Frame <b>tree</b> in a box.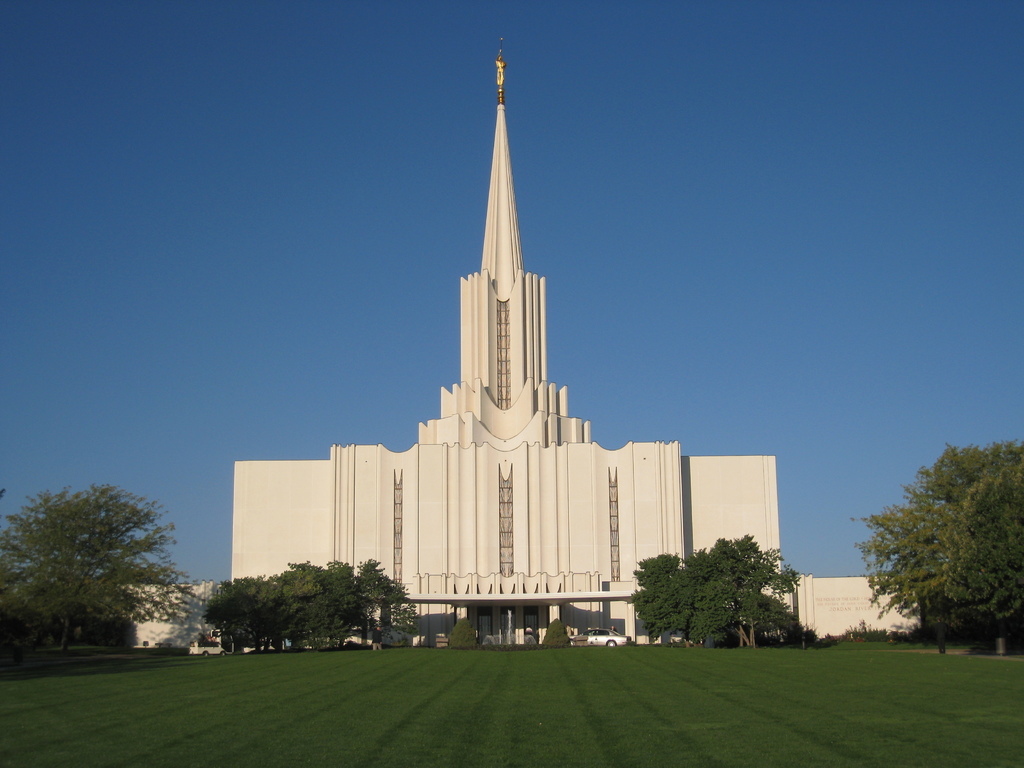
845 440 1023 655.
